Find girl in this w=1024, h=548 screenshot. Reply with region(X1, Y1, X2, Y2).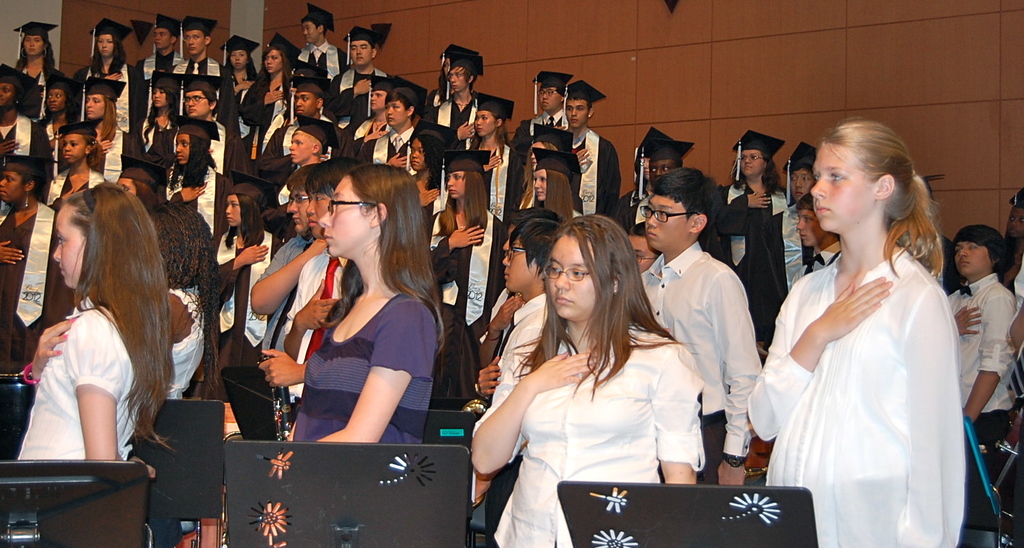
region(18, 179, 178, 480).
